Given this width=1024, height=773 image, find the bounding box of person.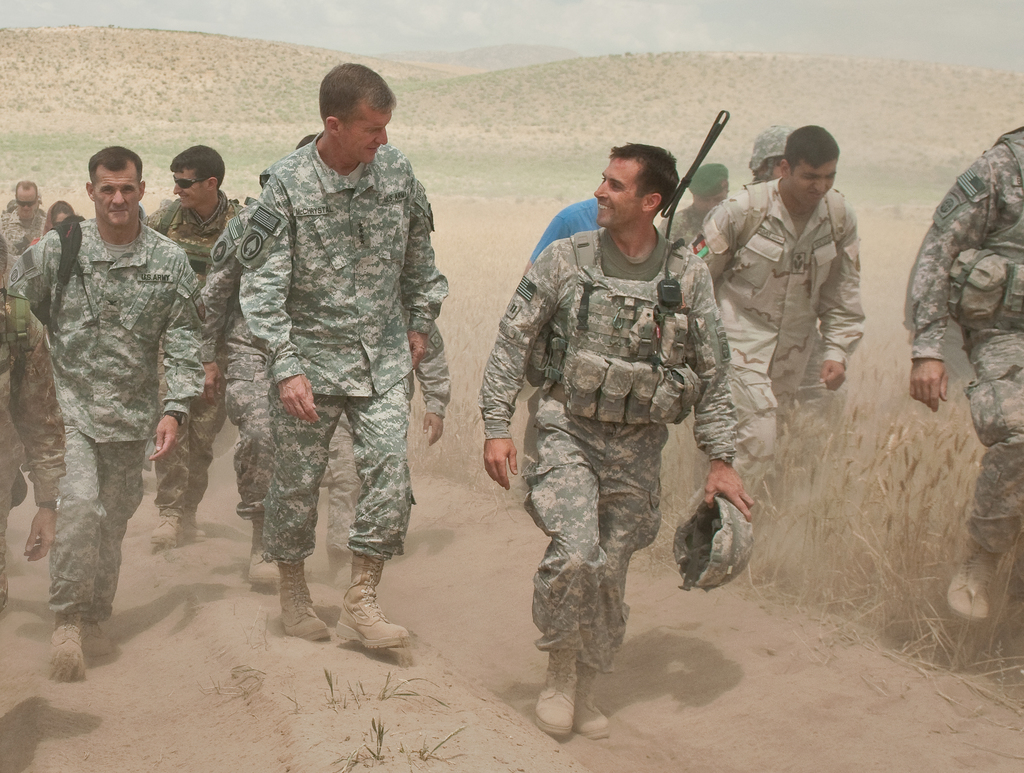
478, 144, 754, 739.
